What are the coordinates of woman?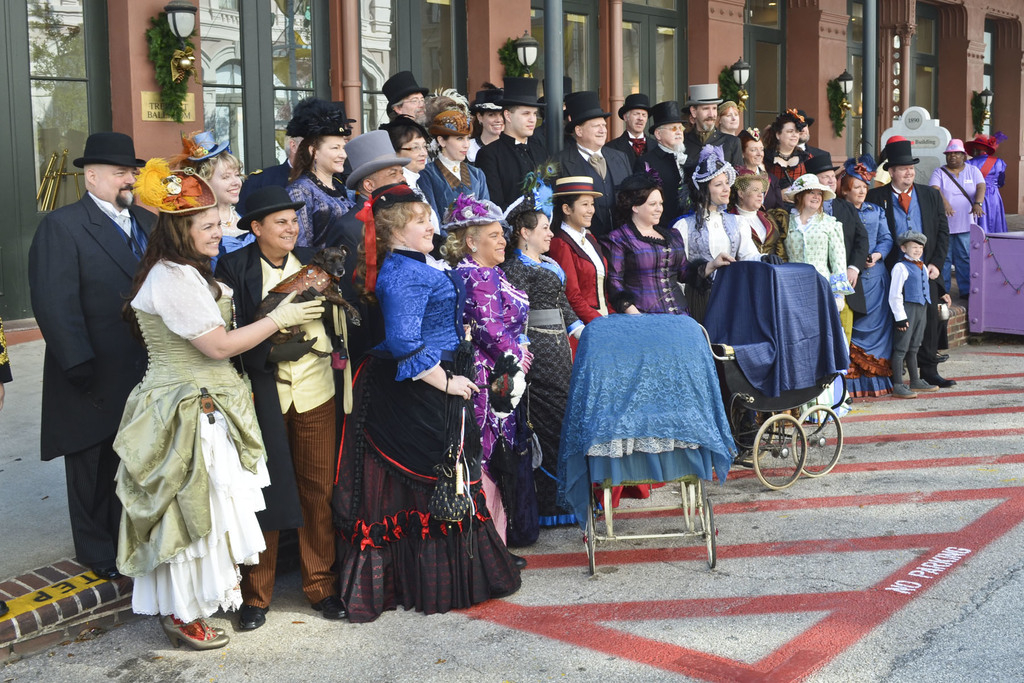
[965, 132, 1007, 236].
